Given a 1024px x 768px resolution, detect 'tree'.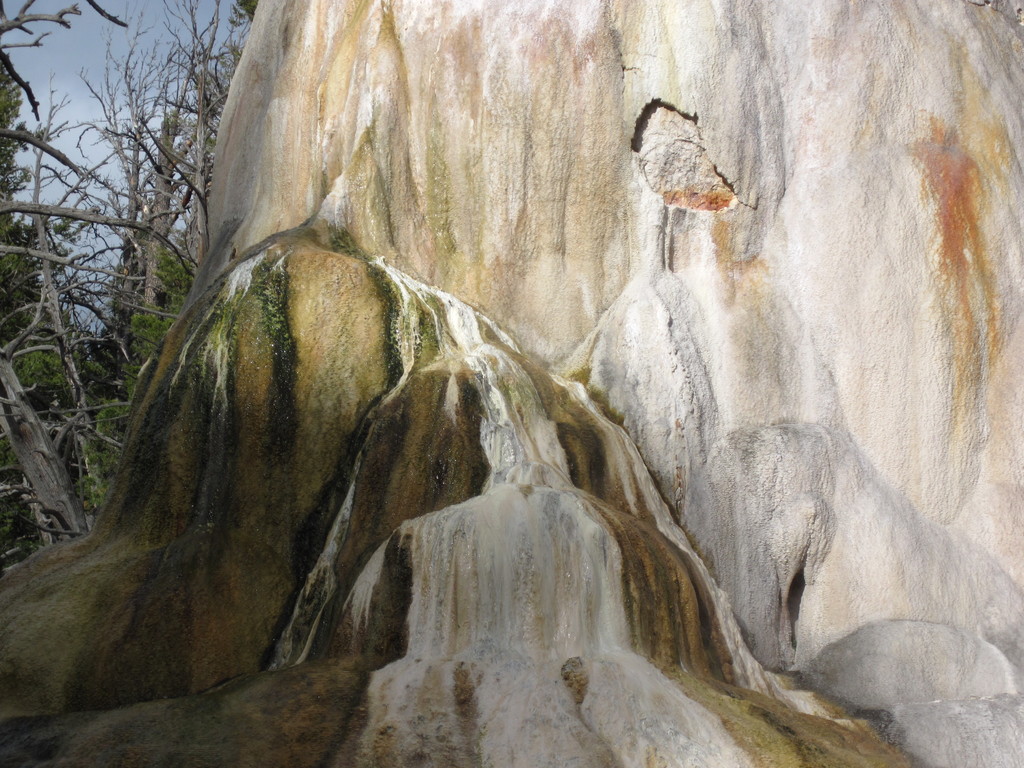
[3, 0, 261, 560].
